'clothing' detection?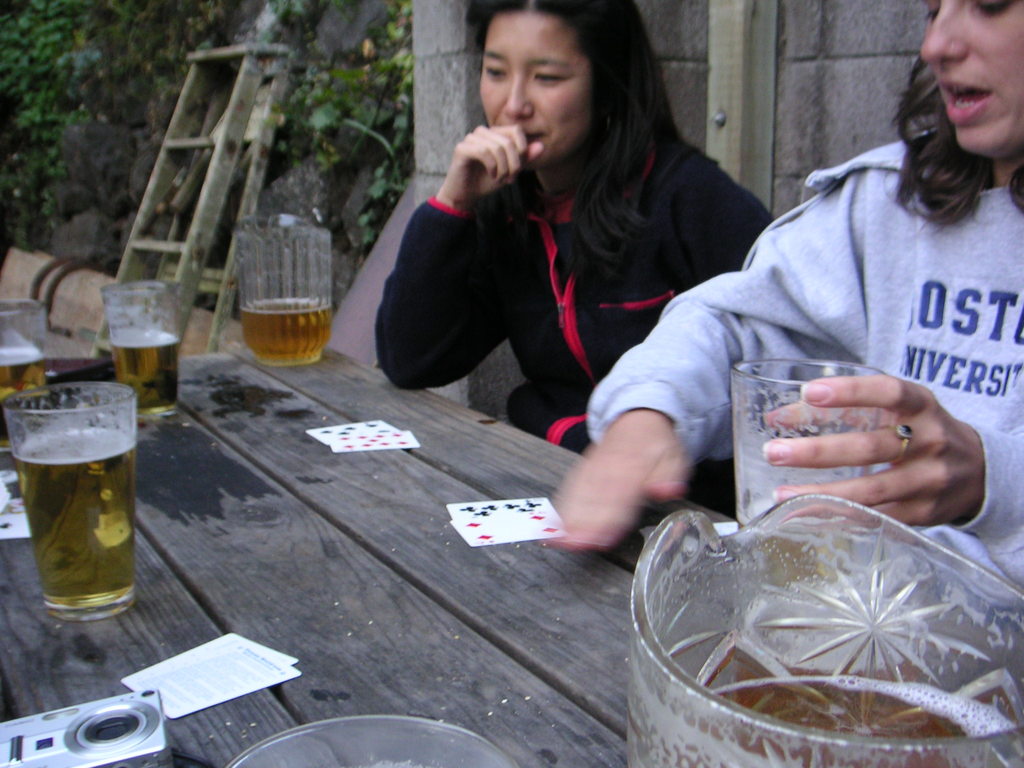
[648, 93, 1023, 554]
